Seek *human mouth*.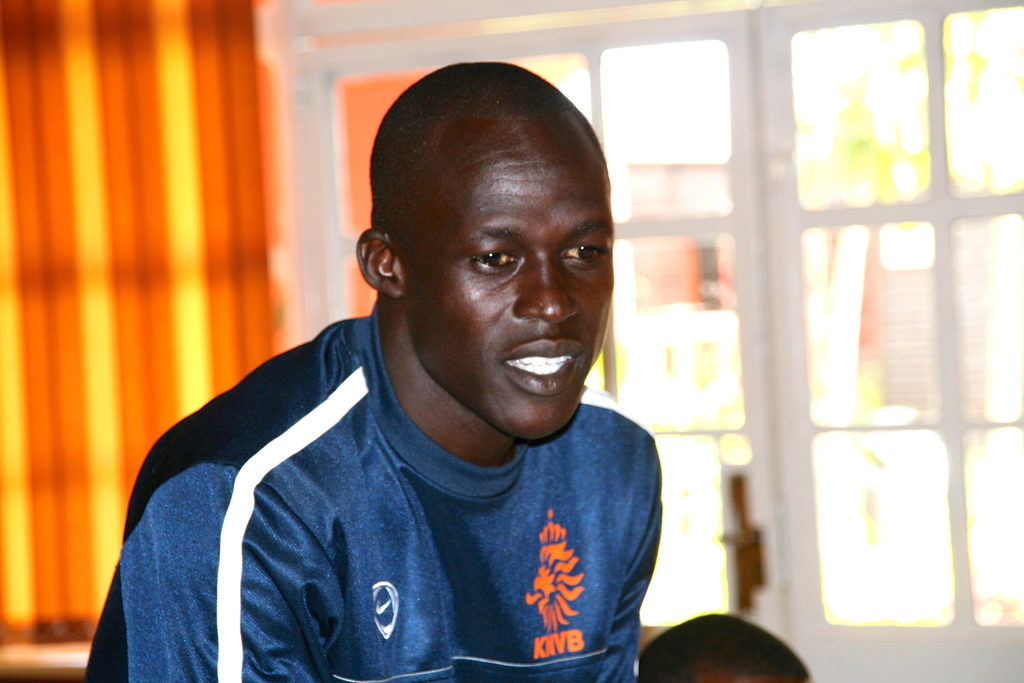
rect(499, 336, 582, 394).
